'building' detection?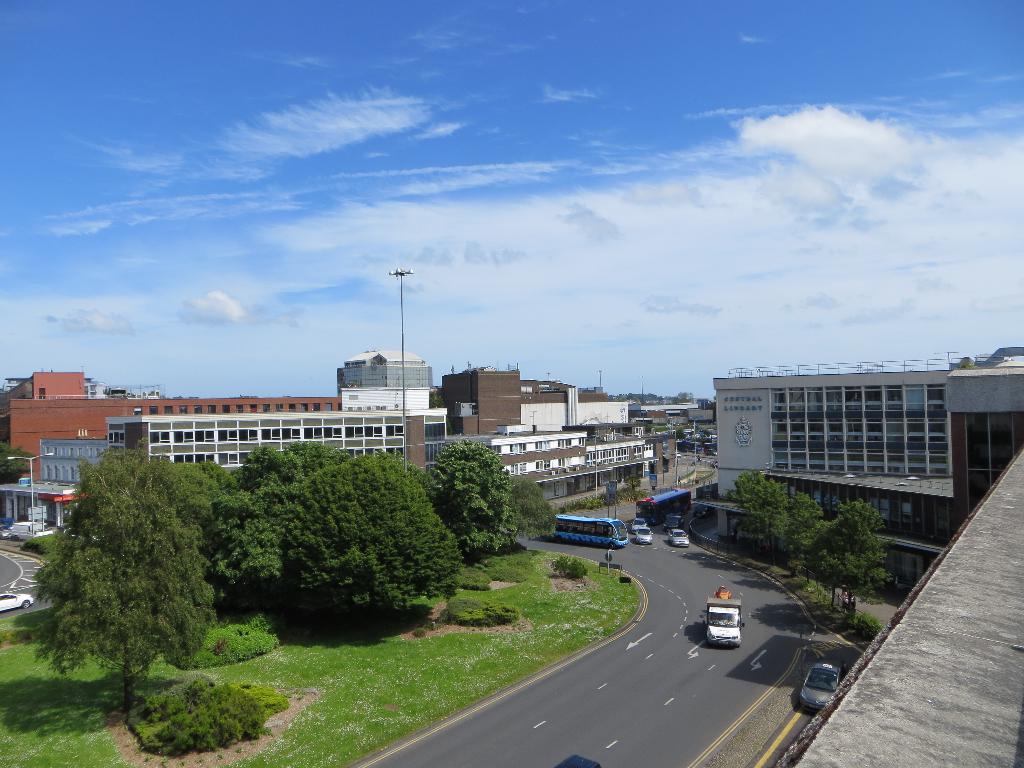
(0, 442, 108, 531)
